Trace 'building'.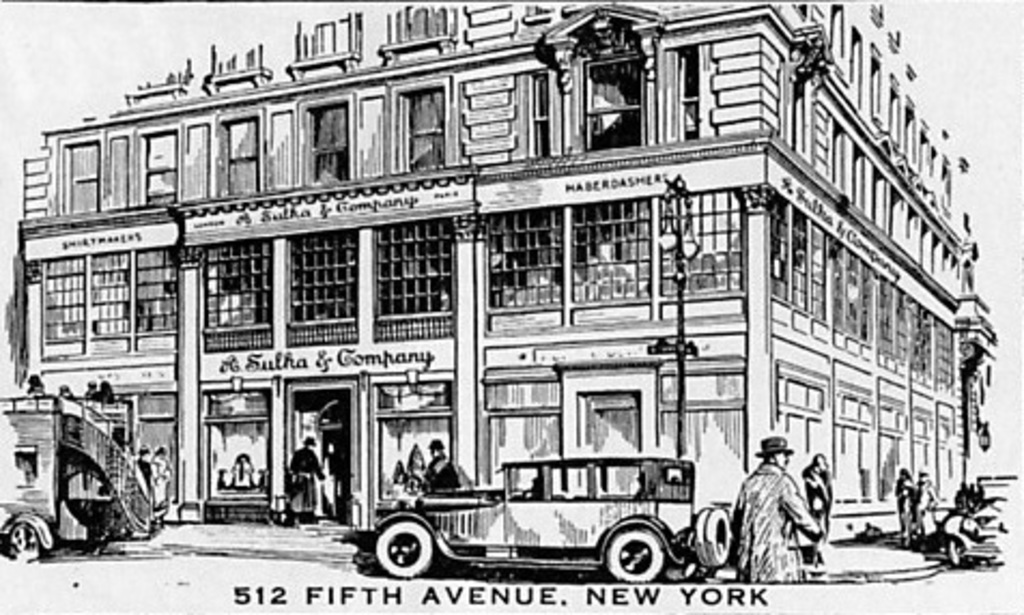
Traced to 0 0 1023 516.
